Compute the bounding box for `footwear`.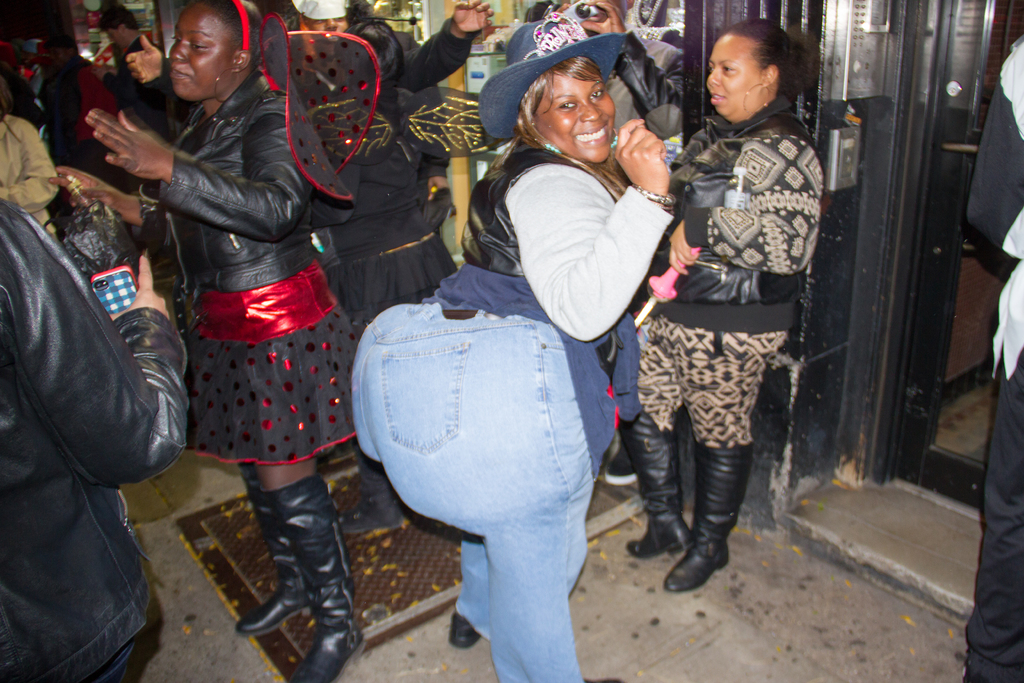
pyautogui.locateOnScreen(447, 598, 486, 644).
